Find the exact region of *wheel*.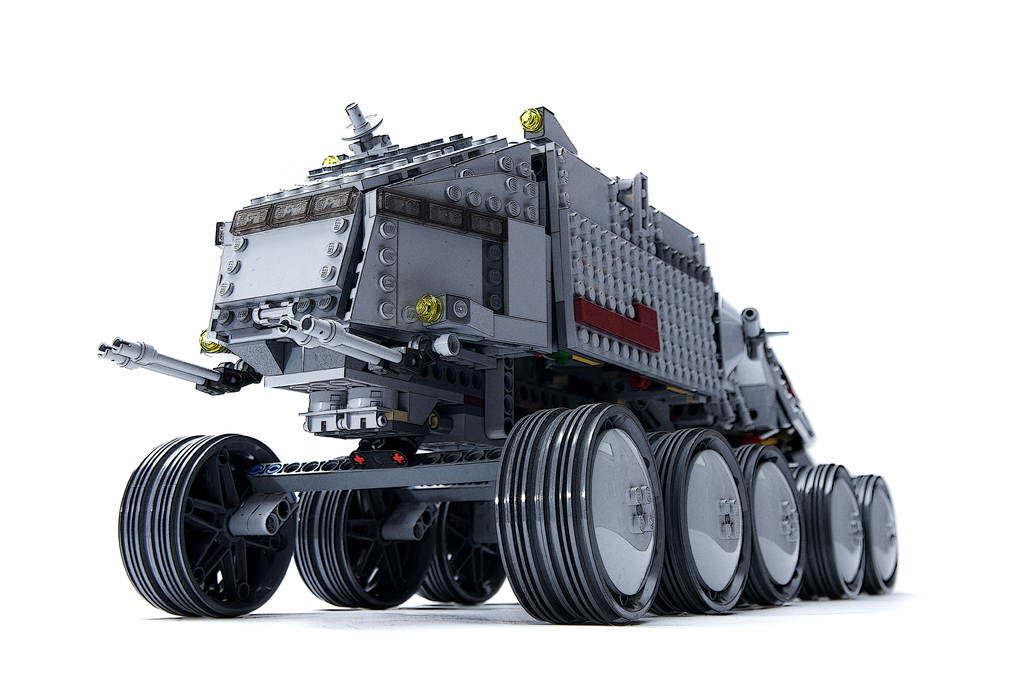
Exact region: box(292, 484, 428, 617).
